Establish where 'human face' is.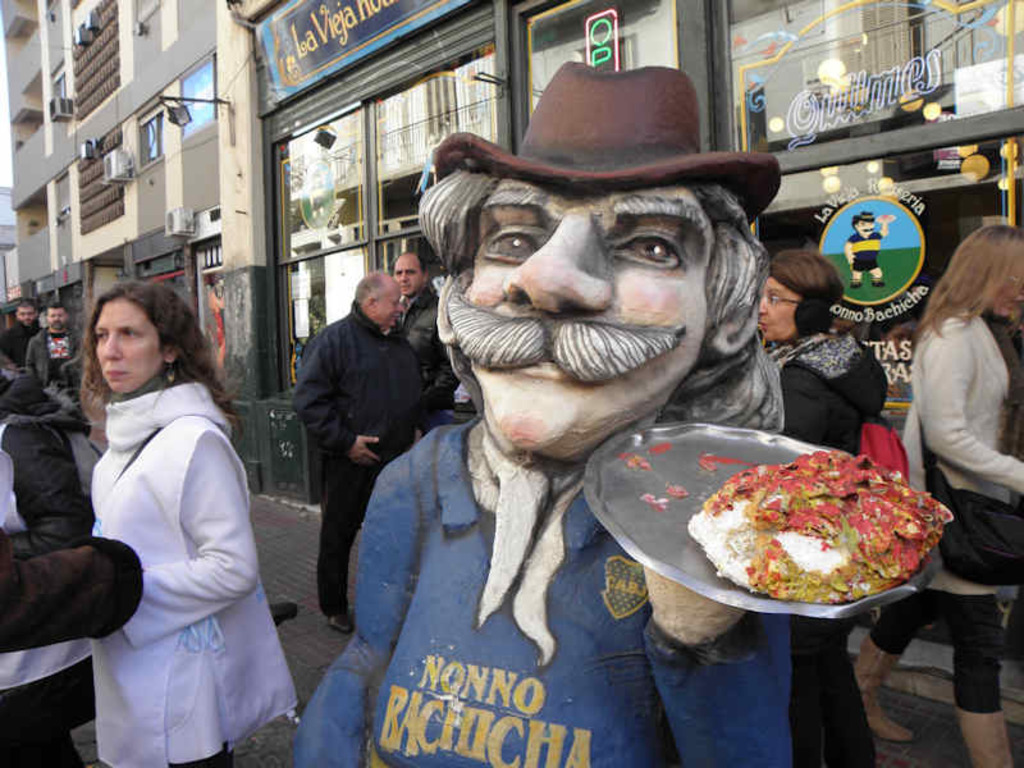
Established at left=412, top=52, right=756, bottom=465.
